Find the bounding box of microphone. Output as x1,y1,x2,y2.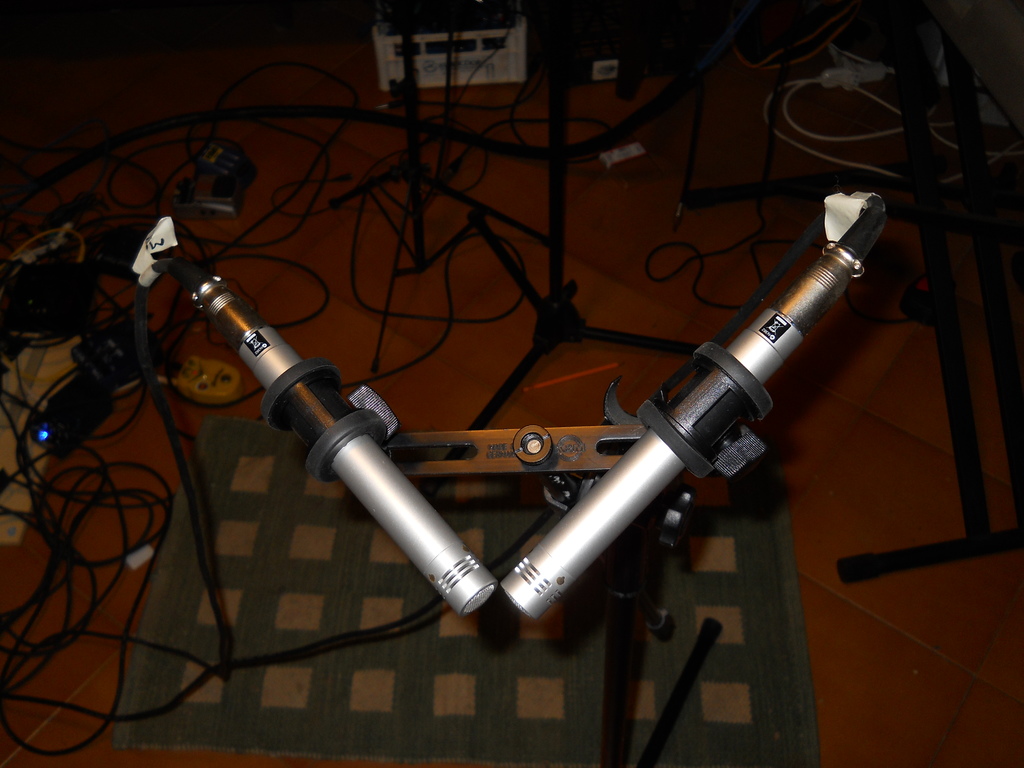
493,189,879,625.
